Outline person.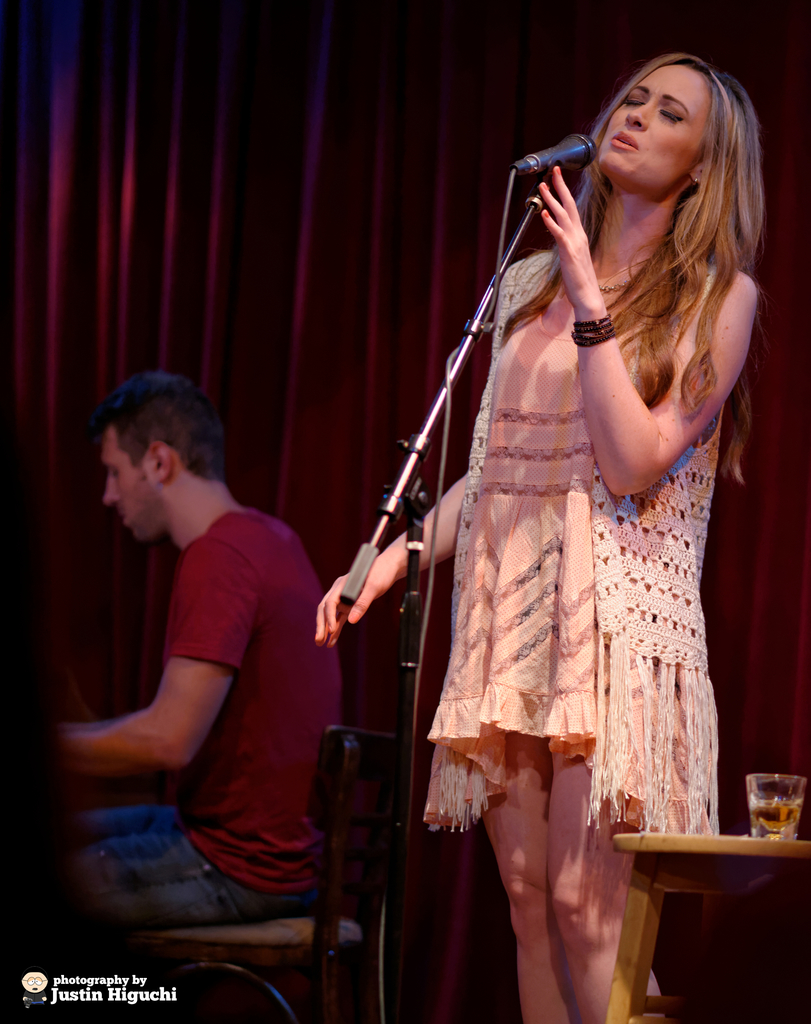
Outline: l=334, t=56, r=697, b=1023.
